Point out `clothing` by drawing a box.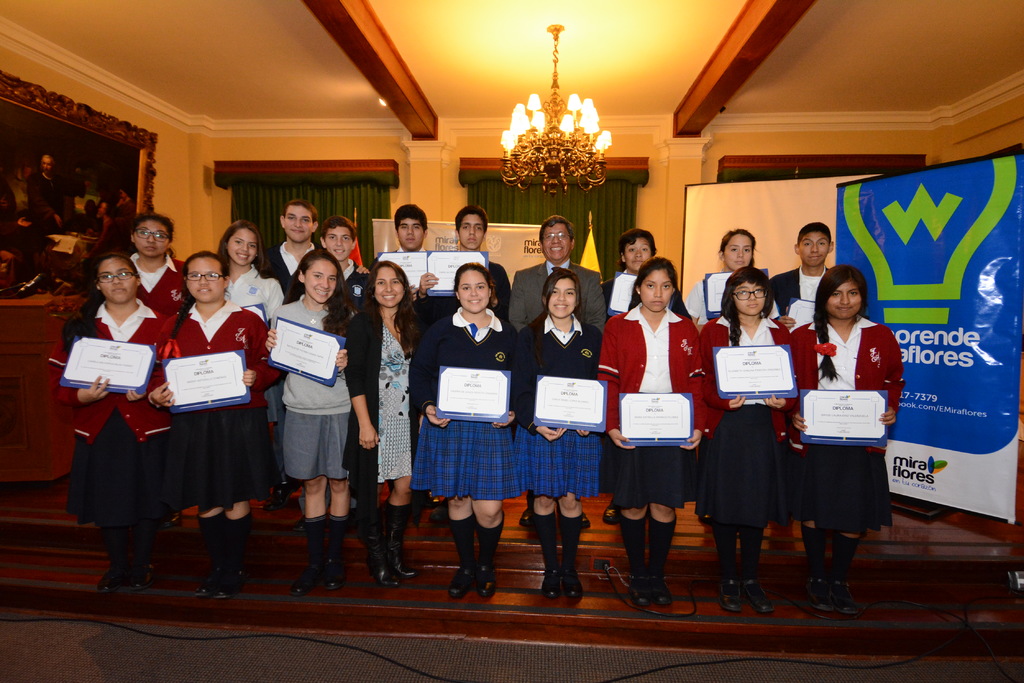
(left=408, top=300, right=518, bottom=499).
